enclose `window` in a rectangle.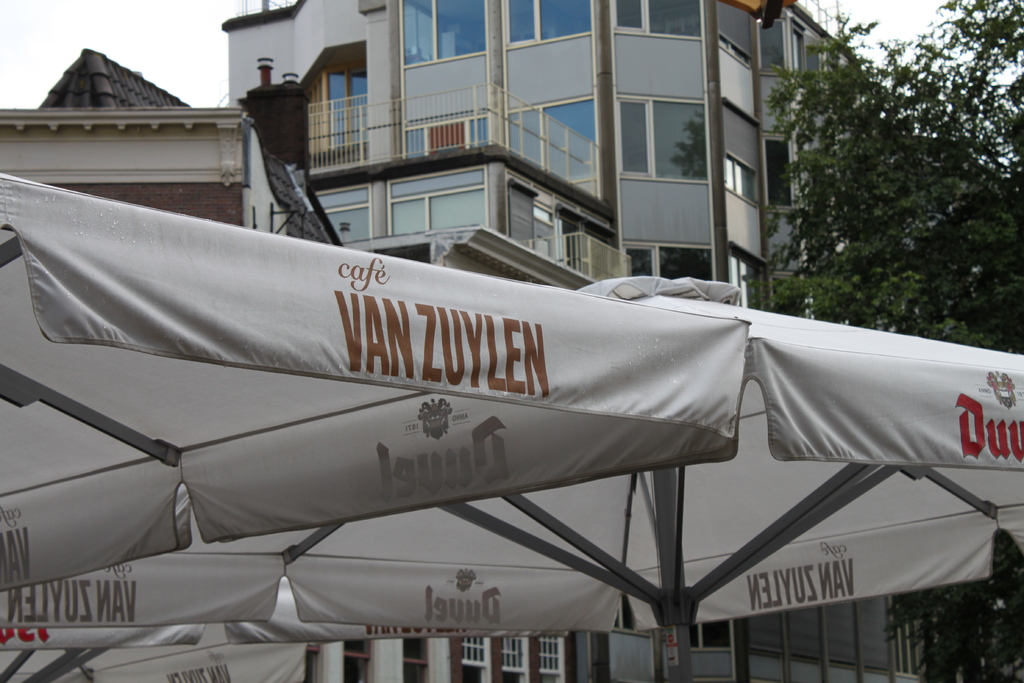
x1=616, y1=98, x2=709, y2=178.
